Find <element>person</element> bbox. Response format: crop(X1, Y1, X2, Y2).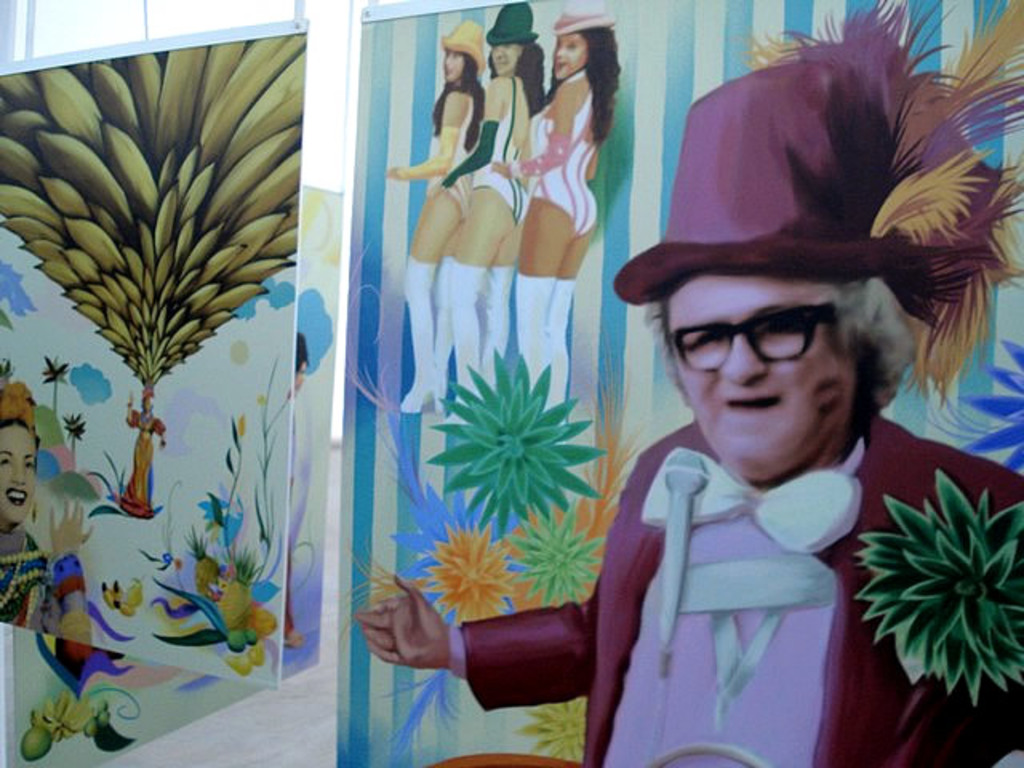
crop(490, 0, 622, 440).
